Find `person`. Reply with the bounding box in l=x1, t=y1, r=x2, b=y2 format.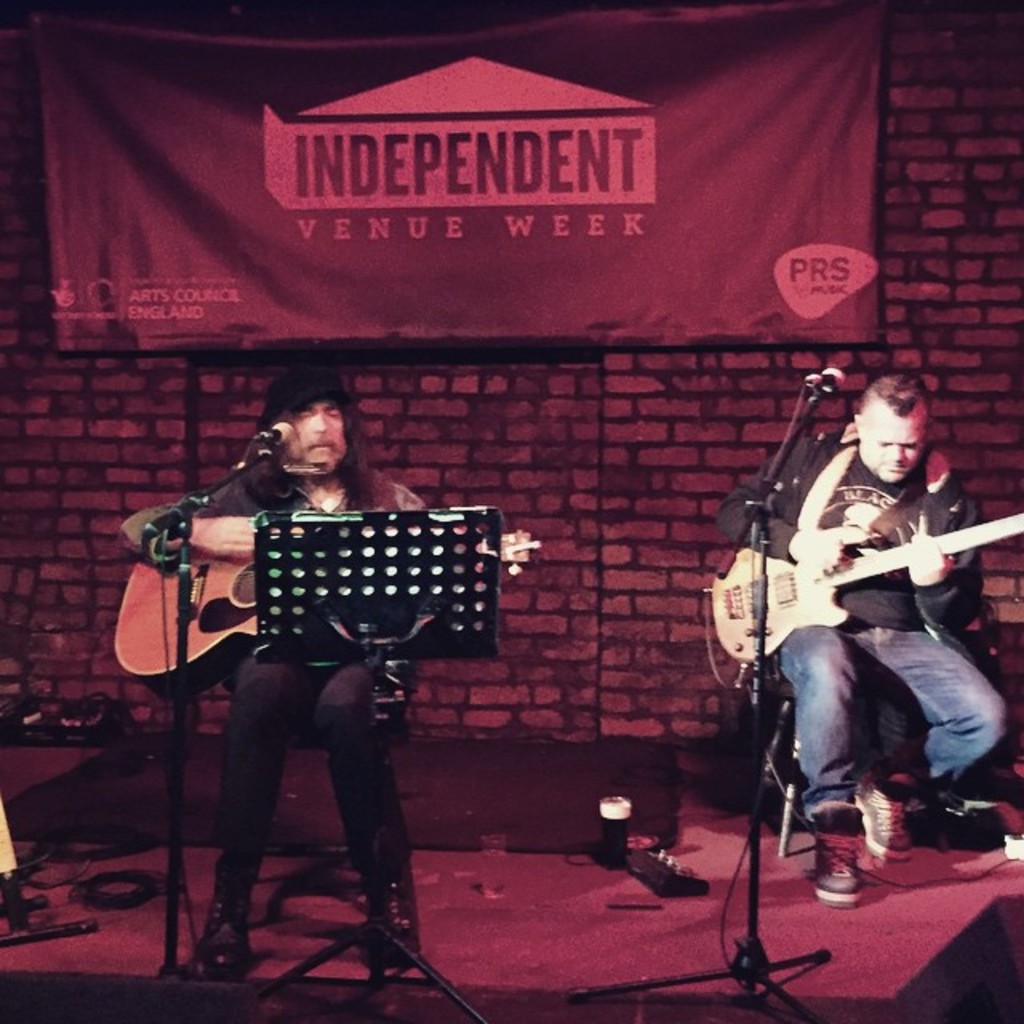
l=714, t=362, r=1008, b=912.
